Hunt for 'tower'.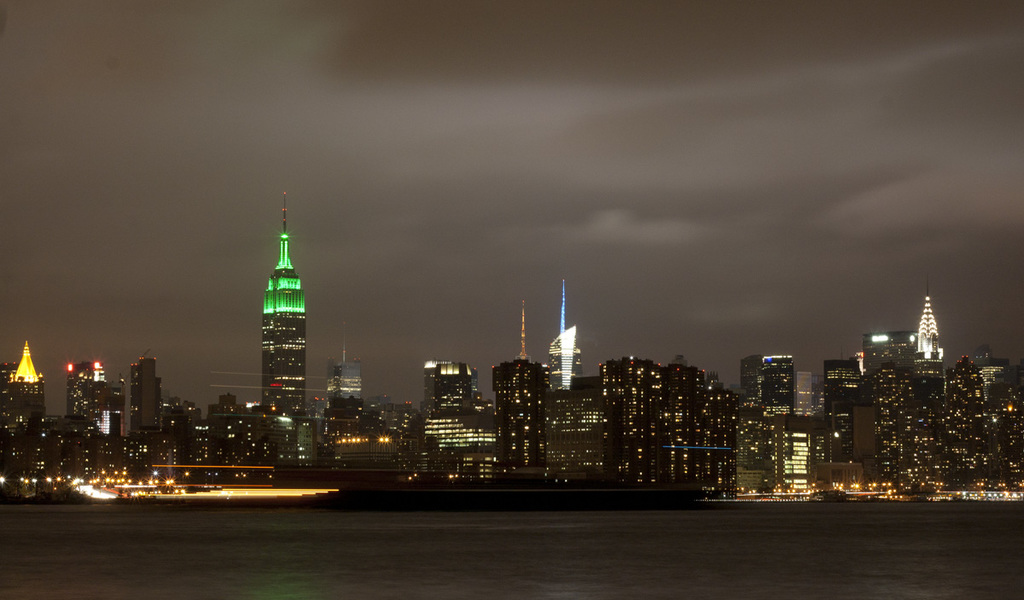
Hunted down at x1=551, y1=323, x2=585, y2=427.
